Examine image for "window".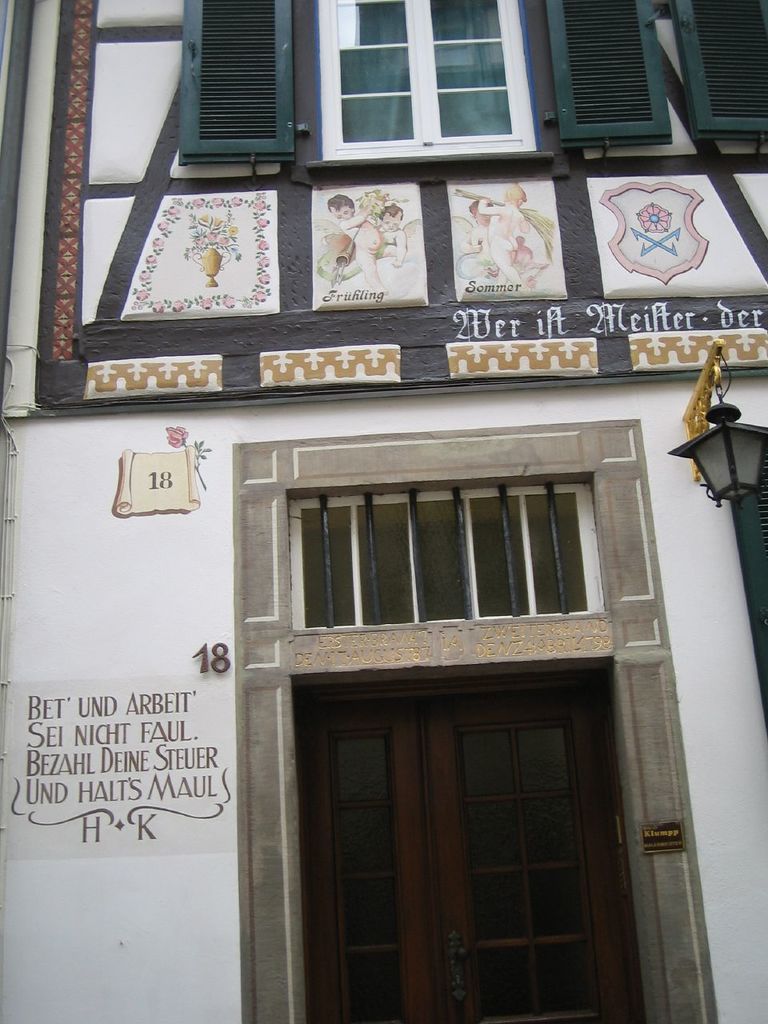
Examination result: <region>663, 0, 767, 156</region>.
